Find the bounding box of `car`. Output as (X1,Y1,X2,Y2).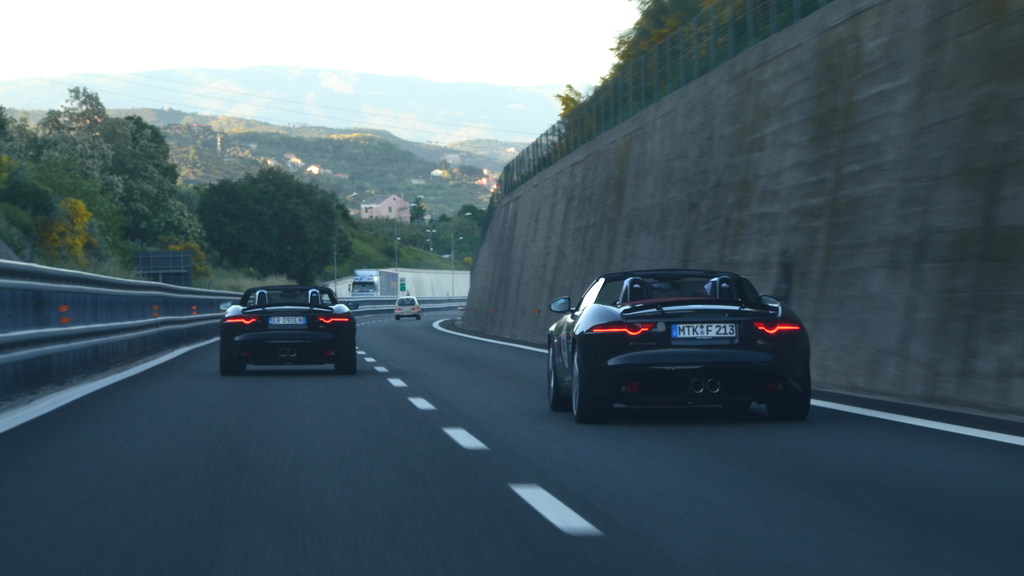
(395,295,421,317).
